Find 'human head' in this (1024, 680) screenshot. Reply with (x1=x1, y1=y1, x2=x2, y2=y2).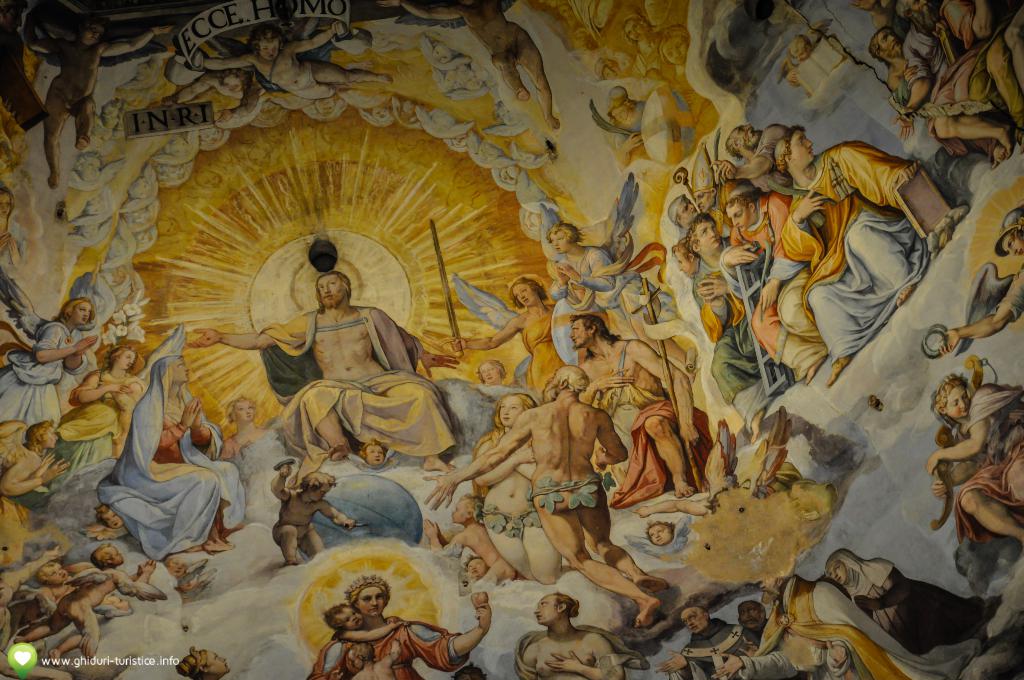
(x1=618, y1=9, x2=650, y2=47).
